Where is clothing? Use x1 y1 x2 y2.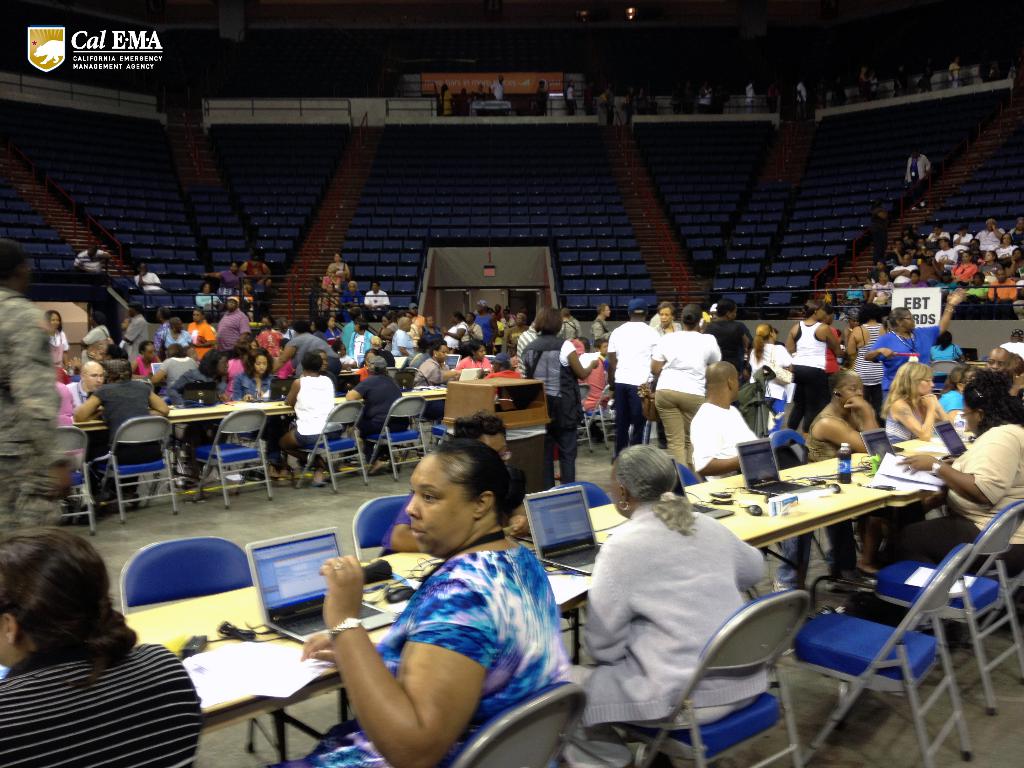
70 246 113 275.
